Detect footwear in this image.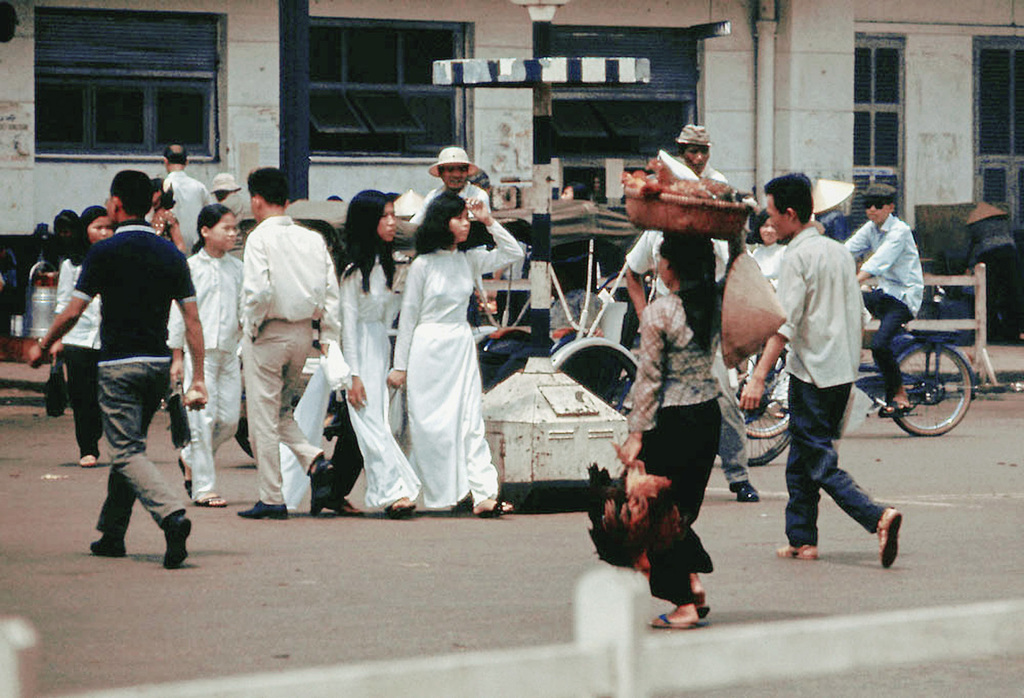
Detection: crop(880, 509, 901, 567).
